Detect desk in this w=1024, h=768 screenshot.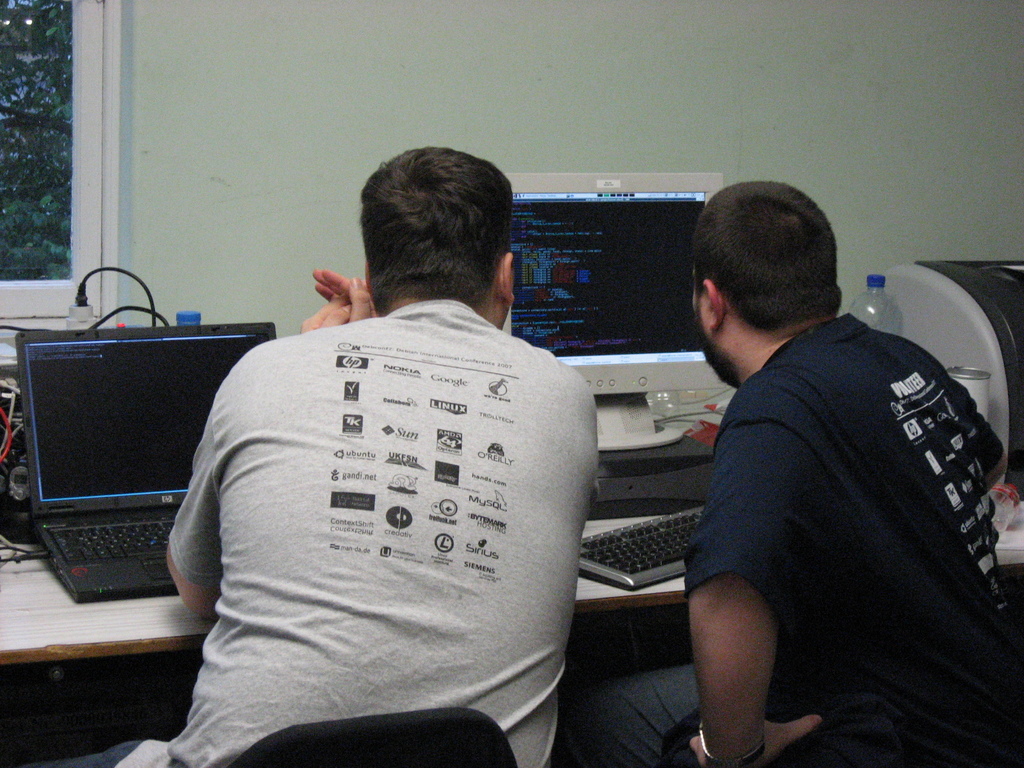
Detection: detection(2, 525, 1018, 662).
